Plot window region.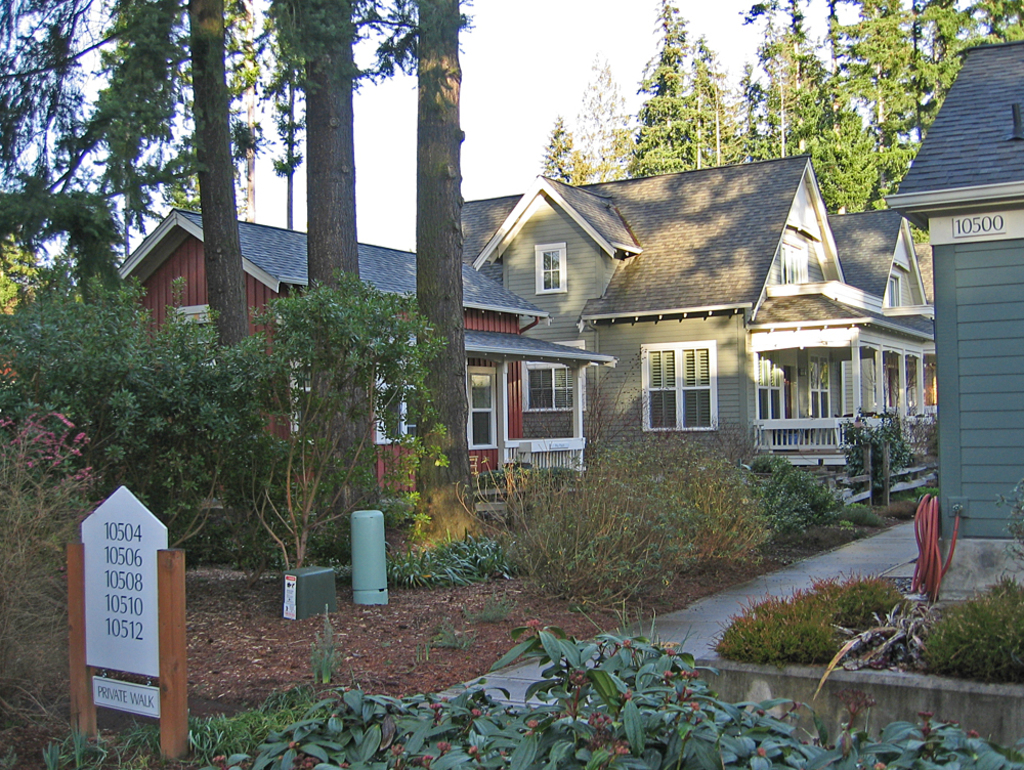
Plotted at 512/350/589/440.
